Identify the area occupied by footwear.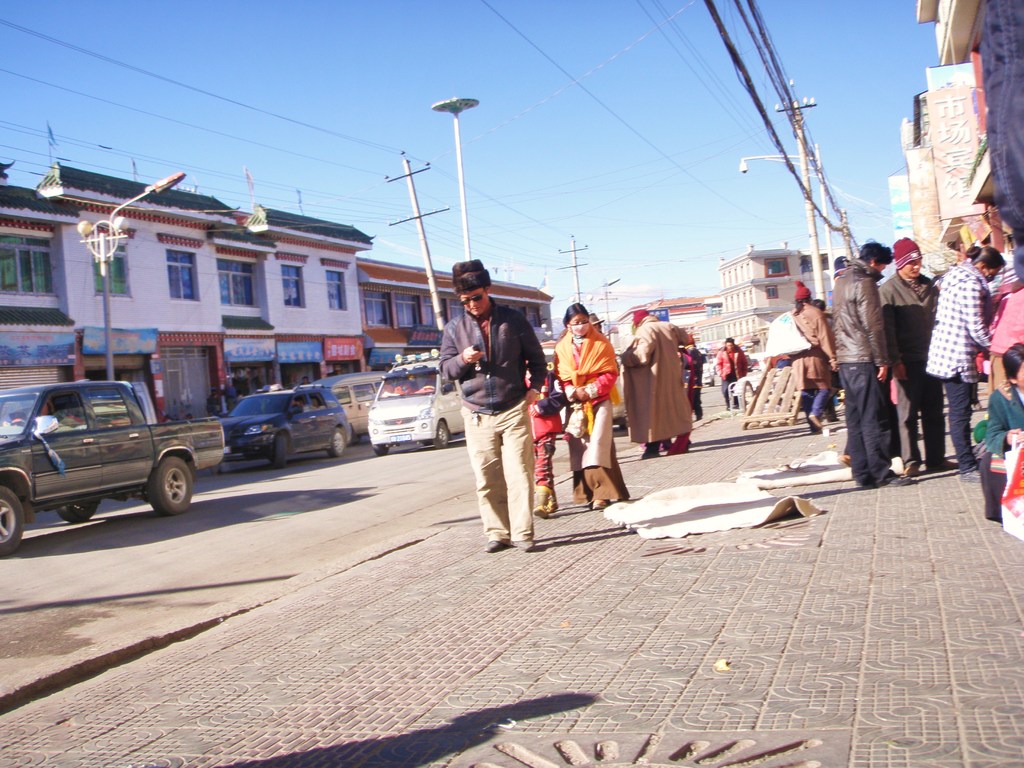
Area: rect(532, 502, 548, 520).
